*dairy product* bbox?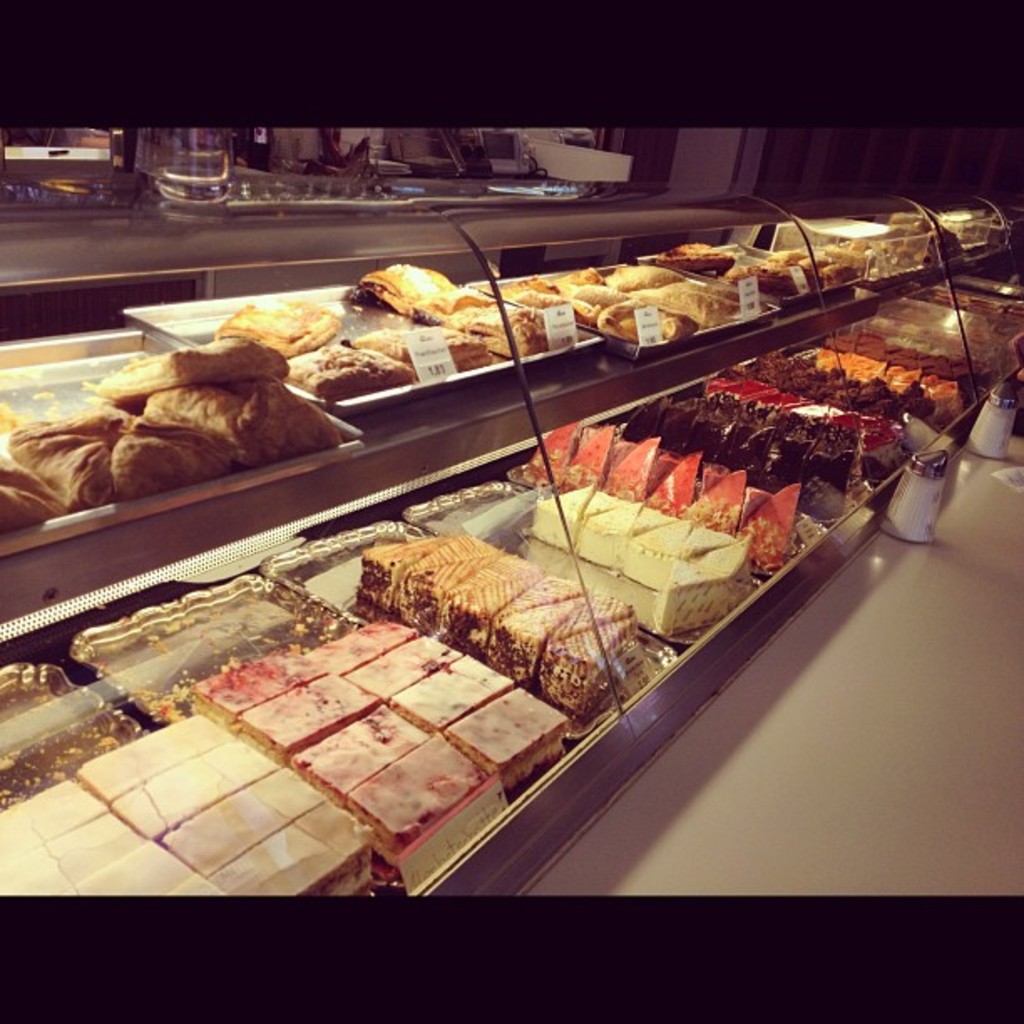
BBox(258, 671, 370, 746)
